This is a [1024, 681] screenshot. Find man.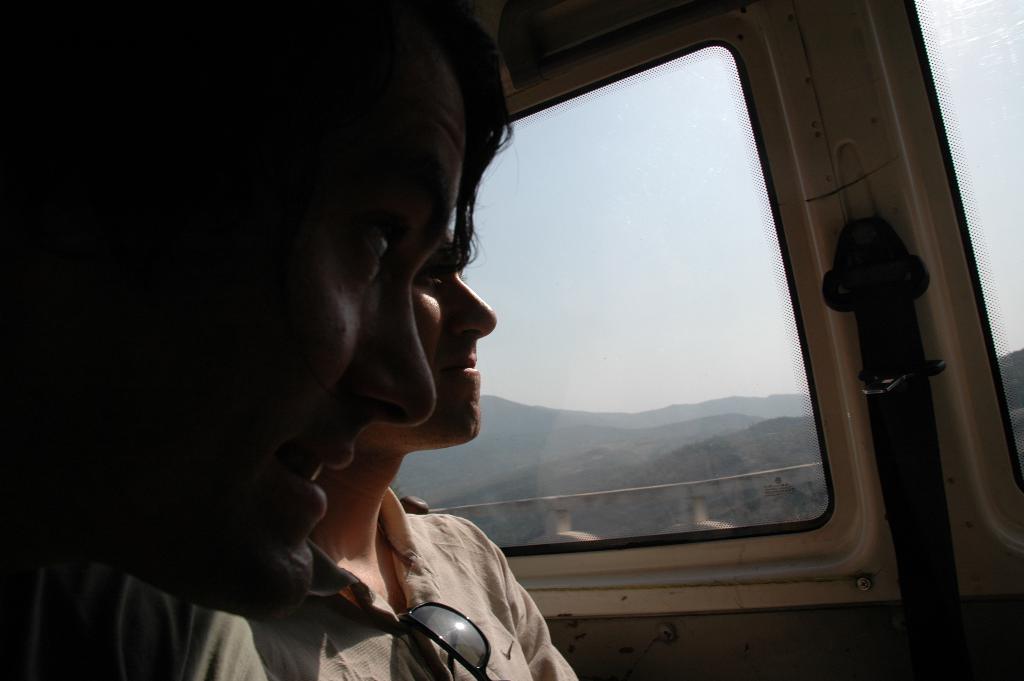
Bounding box: (44, 213, 582, 680).
